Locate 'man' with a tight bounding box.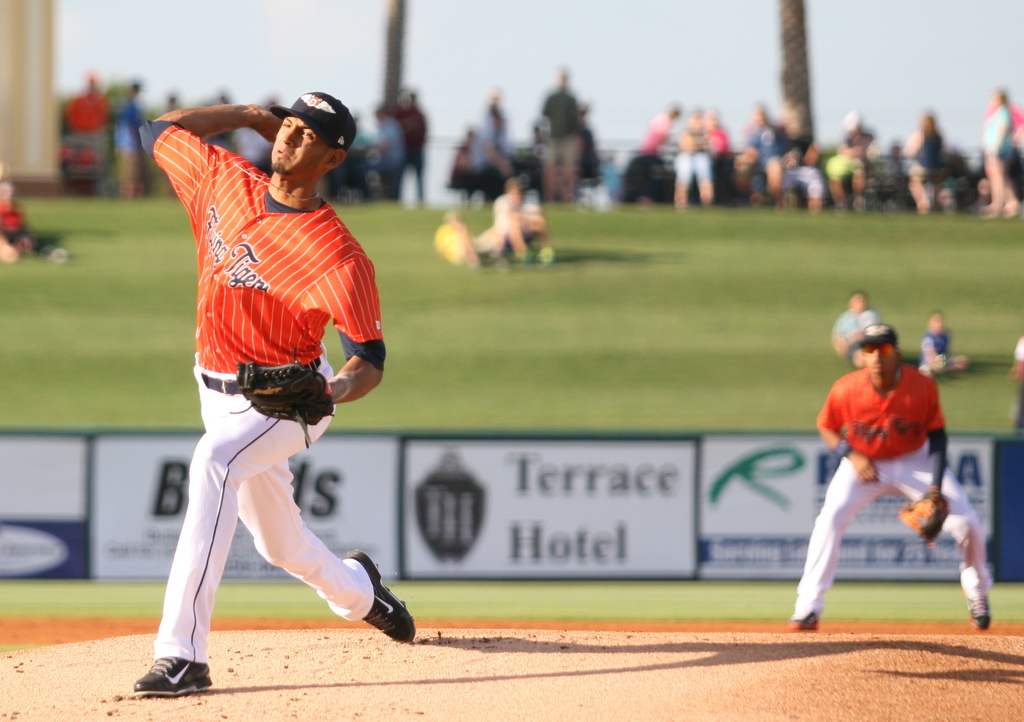
[787, 292, 963, 634].
